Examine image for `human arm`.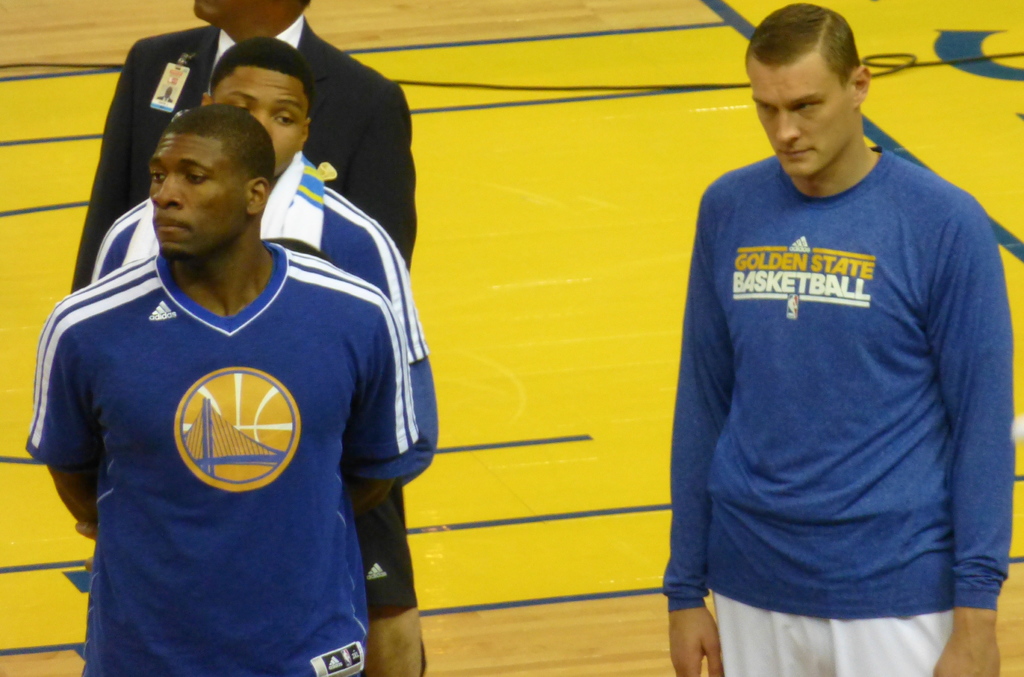
Examination result: [360, 225, 451, 412].
